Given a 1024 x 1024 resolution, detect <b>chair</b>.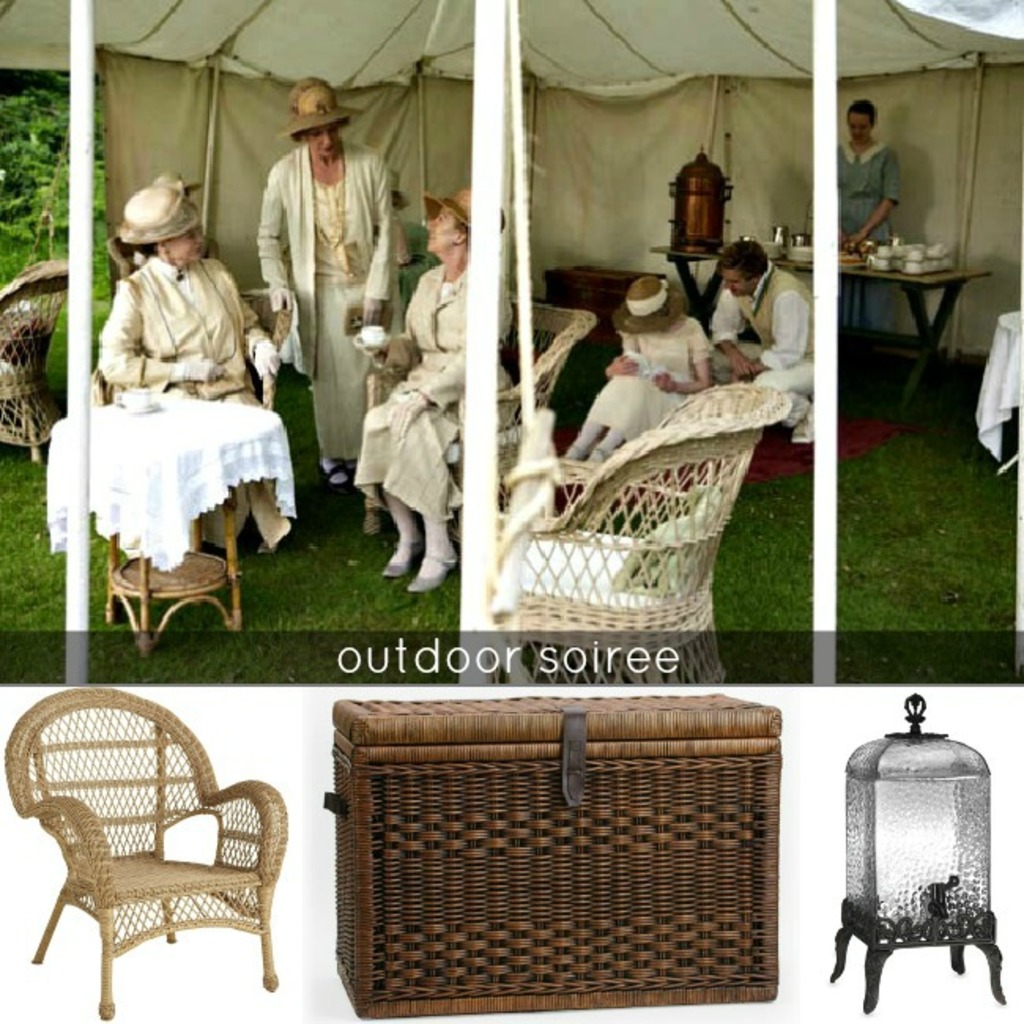
17 687 288 1015.
